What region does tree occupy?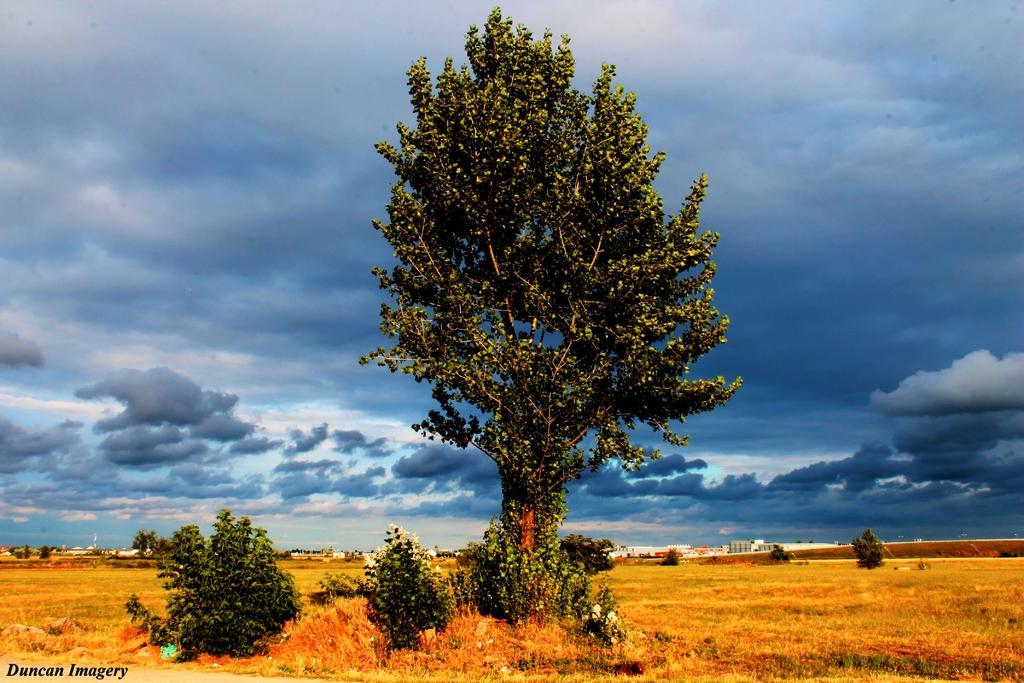
{"x1": 852, "y1": 531, "x2": 886, "y2": 570}.
